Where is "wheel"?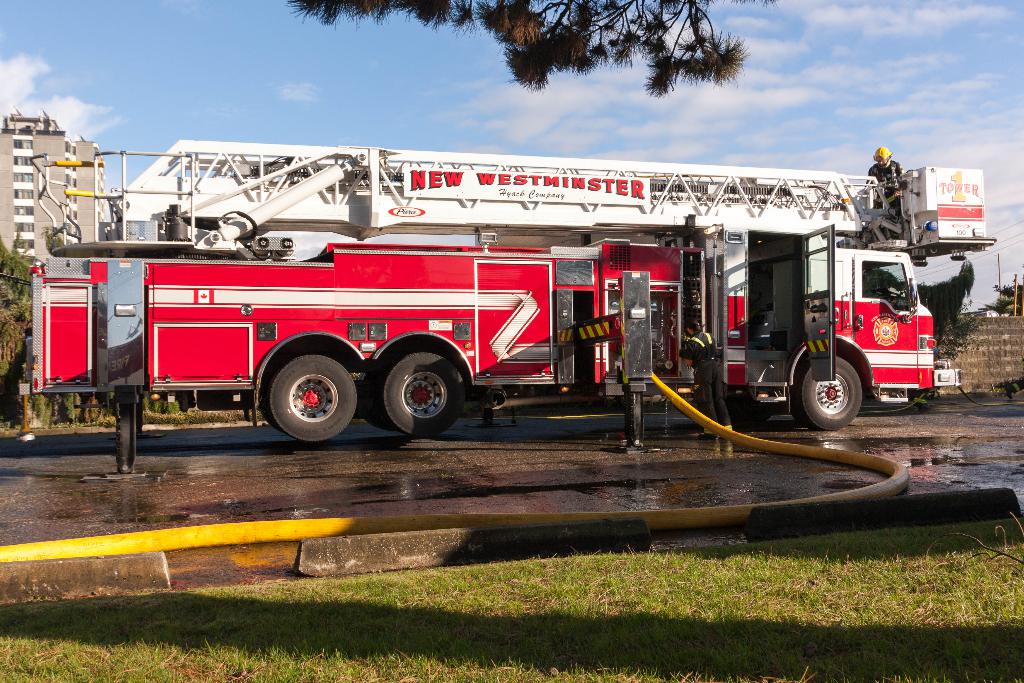
BBox(376, 350, 462, 439).
